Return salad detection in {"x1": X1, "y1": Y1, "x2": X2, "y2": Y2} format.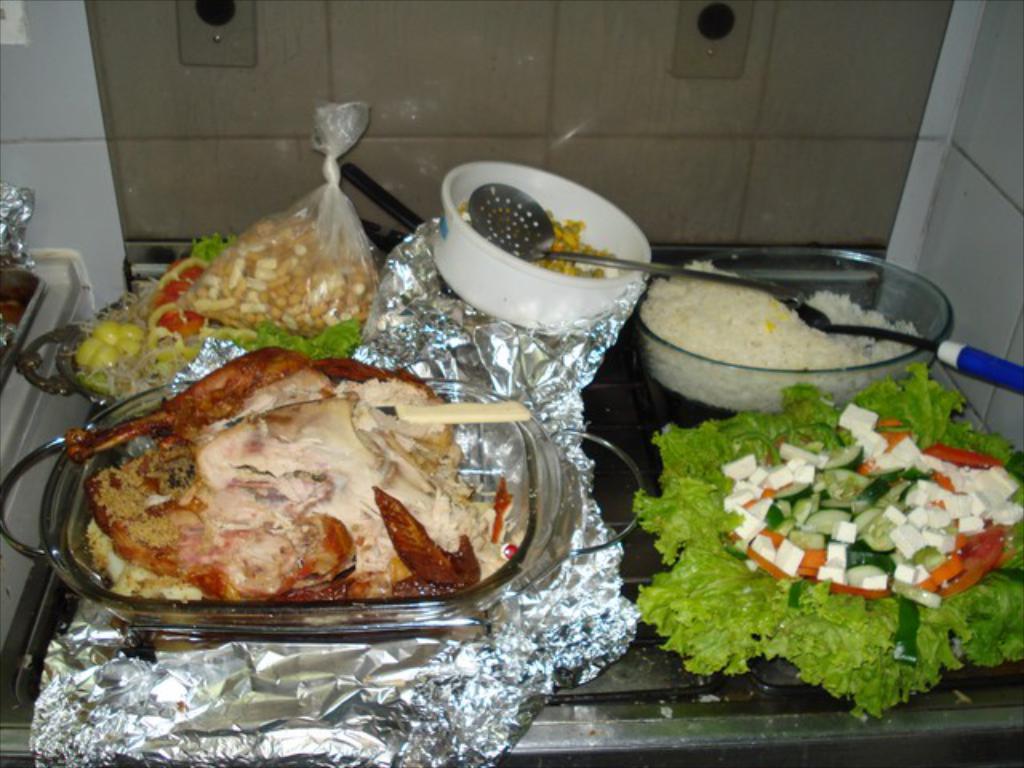
{"x1": 629, "y1": 358, "x2": 1022, "y2": 728}.
